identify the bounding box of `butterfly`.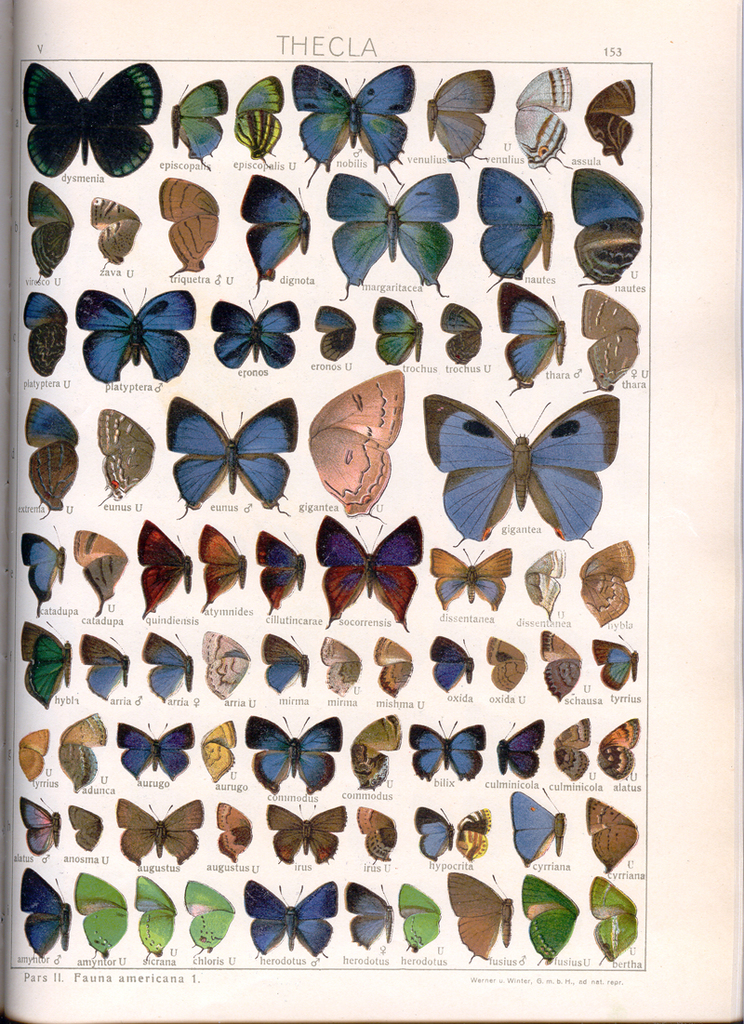
[left=326, top=171, right=460, bottom=302].
